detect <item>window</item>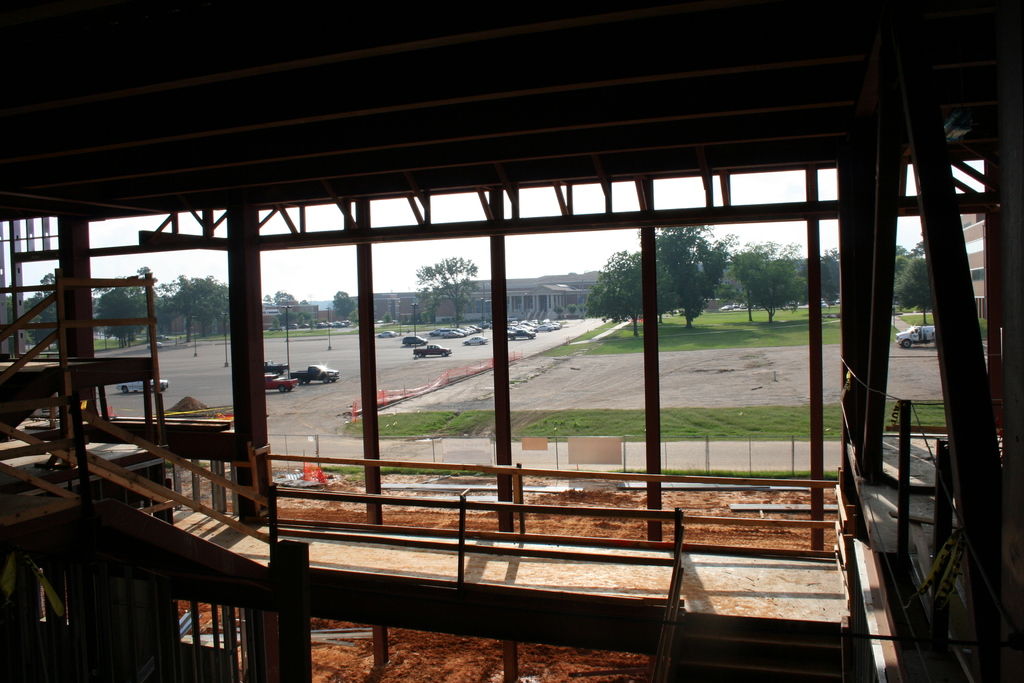
detection(474, 300, 481, 313)
